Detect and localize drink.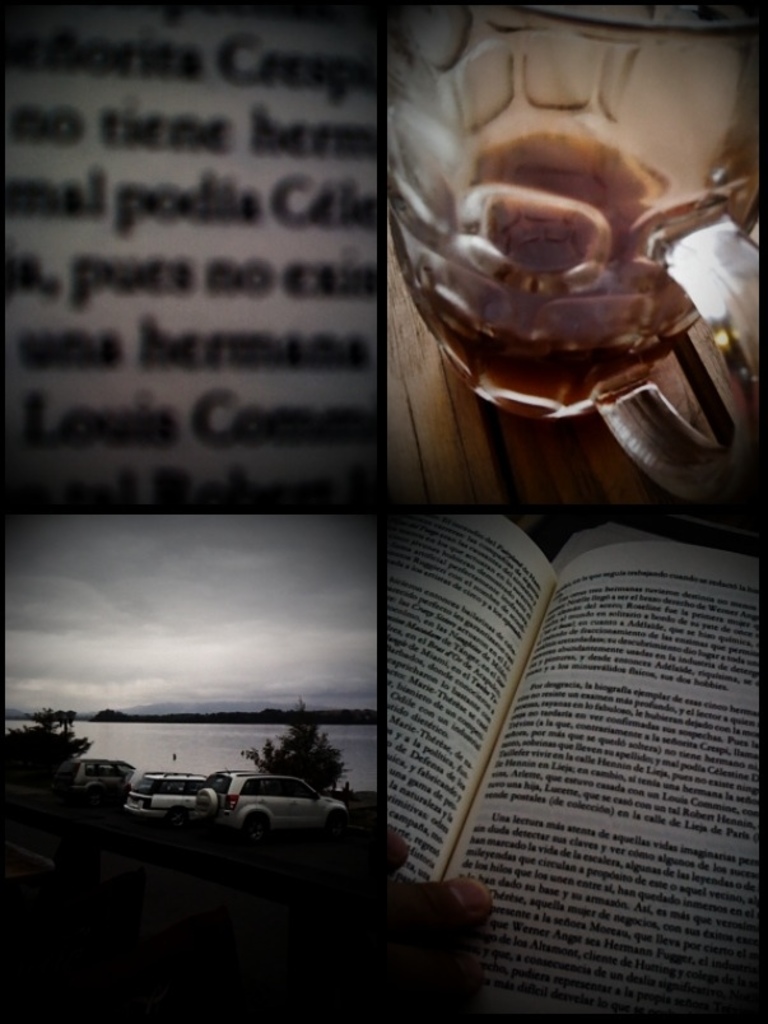
Localized at locate(369, 56, 739, 413).
